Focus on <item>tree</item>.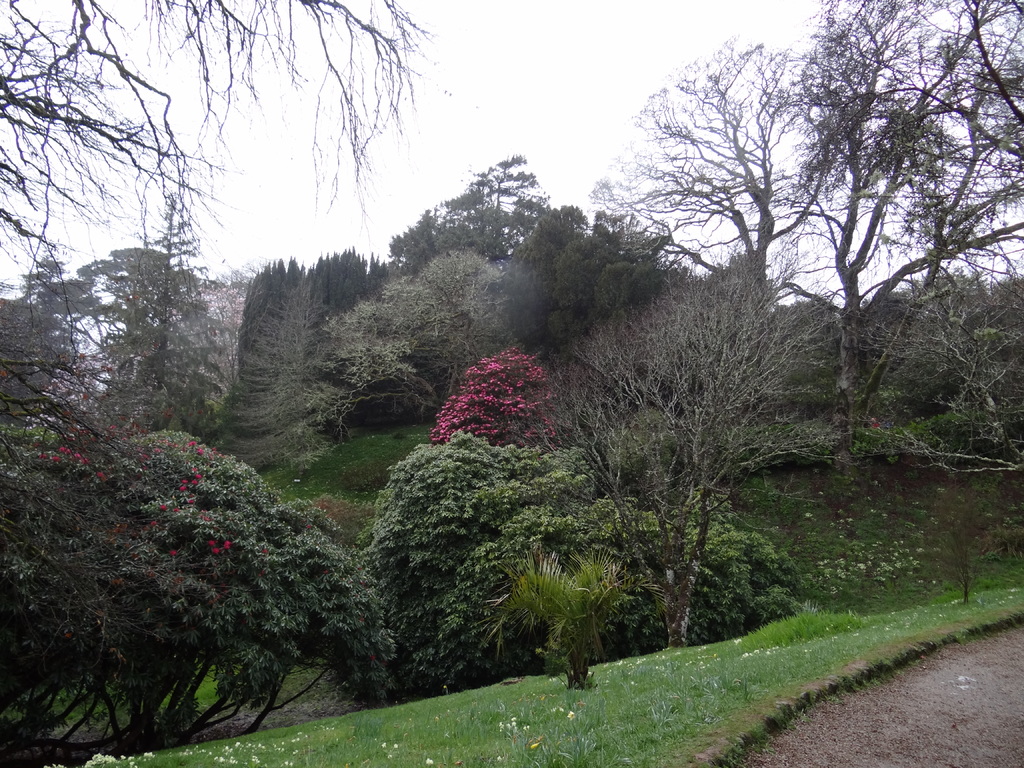
Focused at BBox(776, 0, 954, 348).
